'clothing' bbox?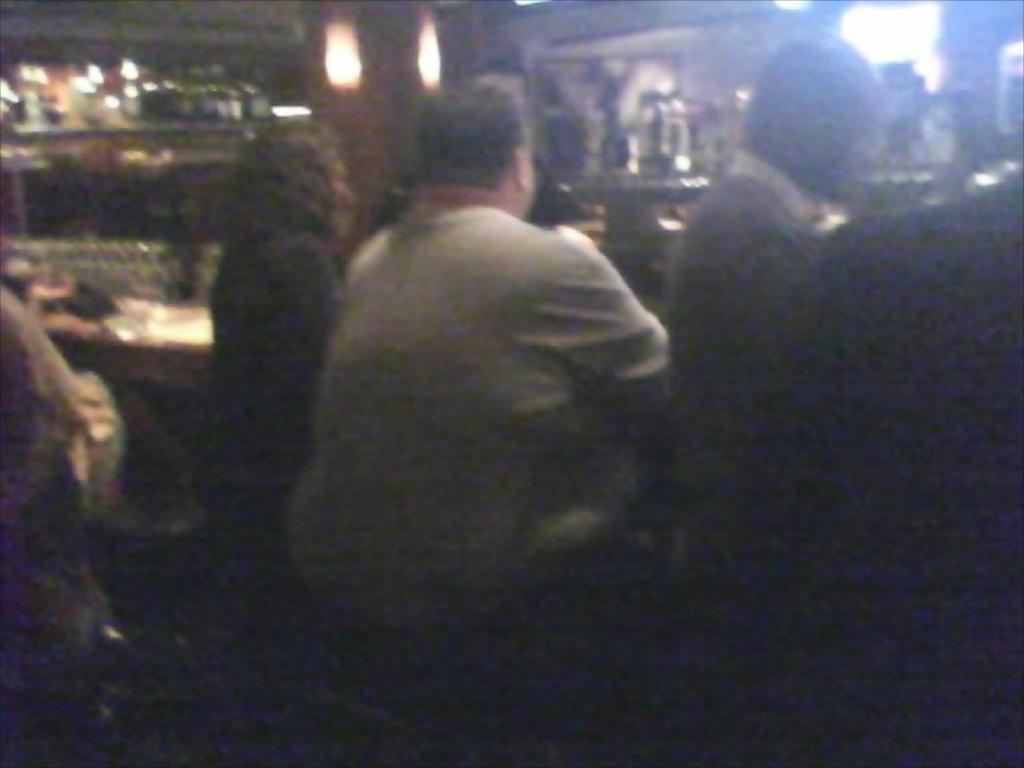
(285, 130, 691, 611)
